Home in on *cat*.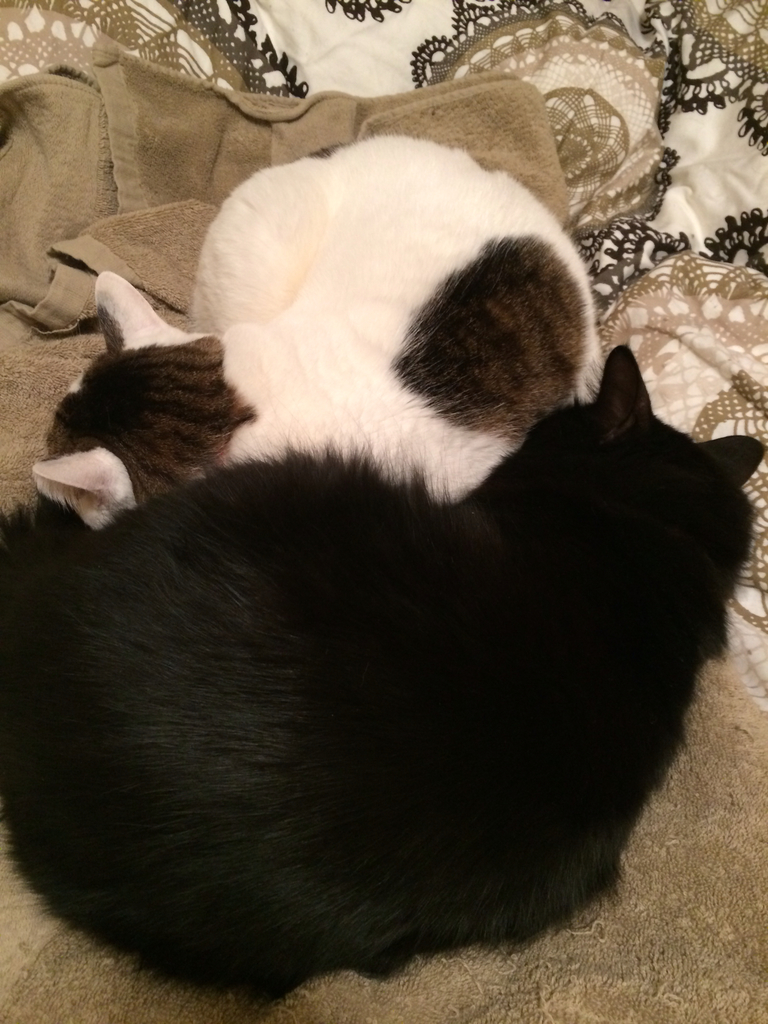
Homed in at (left=0, top=337, right=767, bottom=1003).
